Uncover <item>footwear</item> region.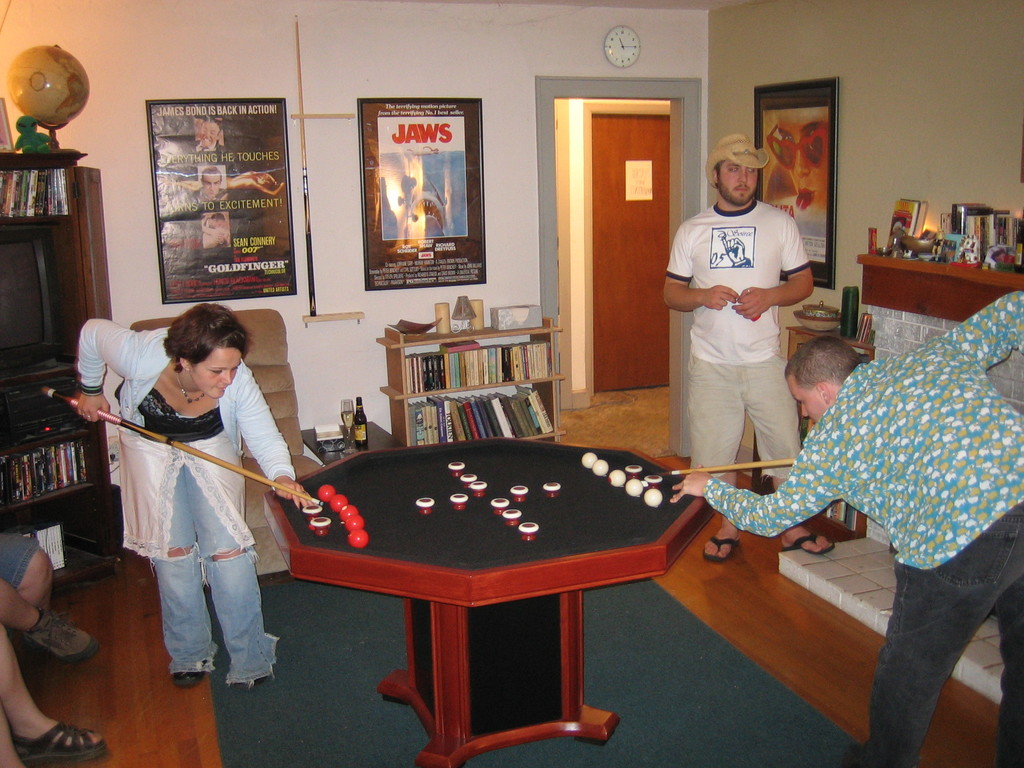
Uncovered: [782,531,837,559].
